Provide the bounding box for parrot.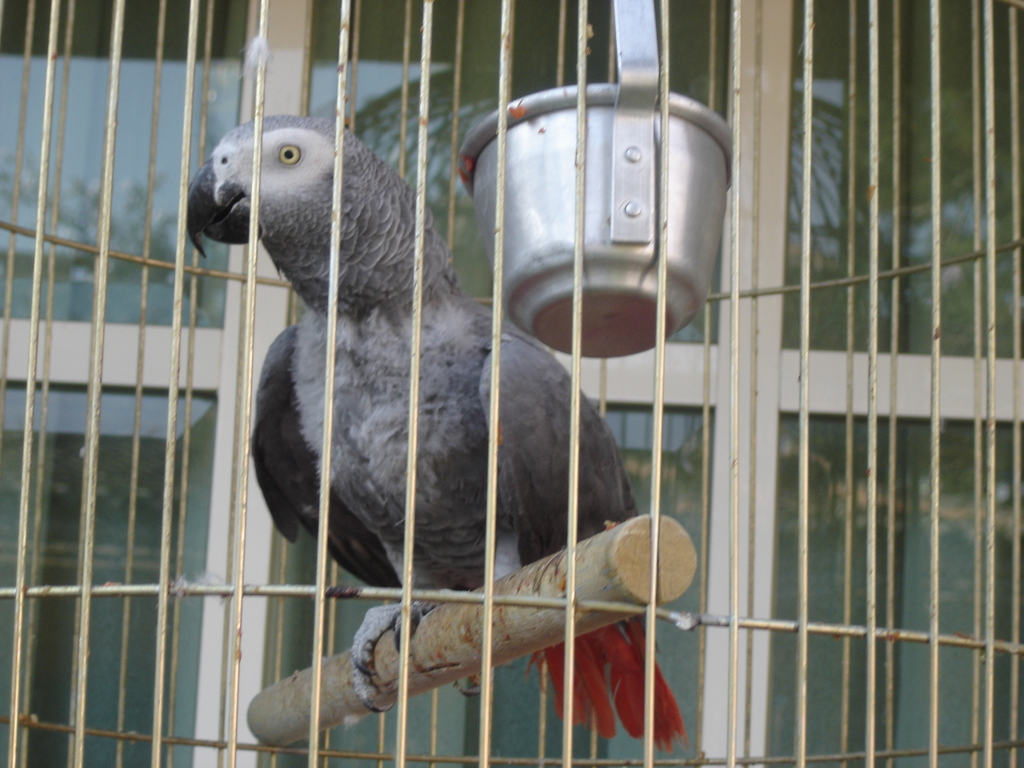
crop(186, 114, 693, 754).
